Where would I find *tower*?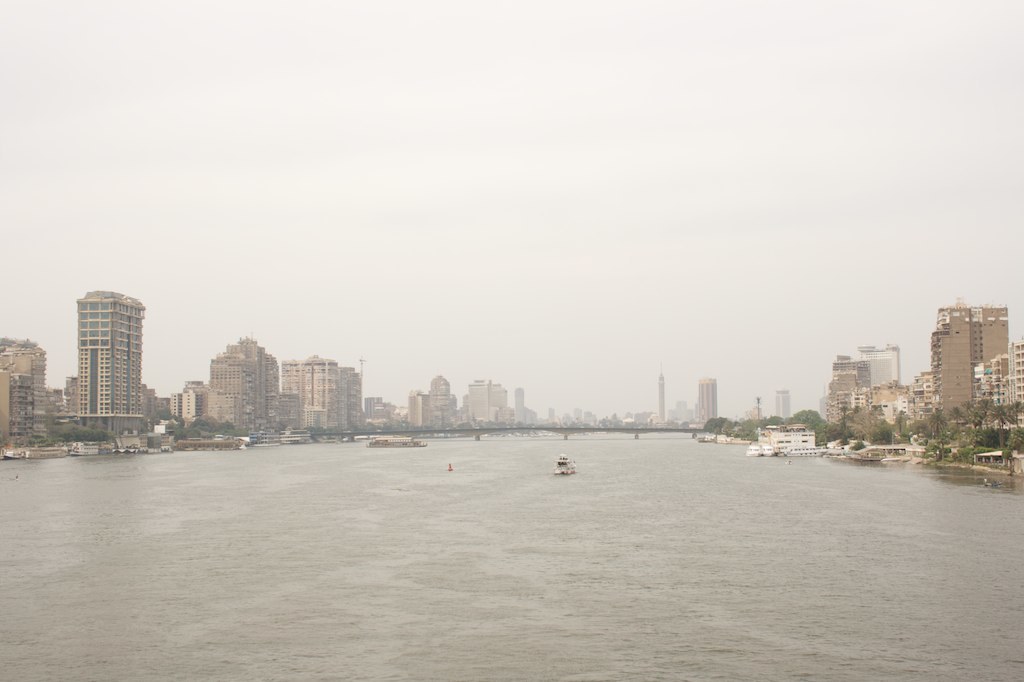
At rect(829, 358, 920, 431).
